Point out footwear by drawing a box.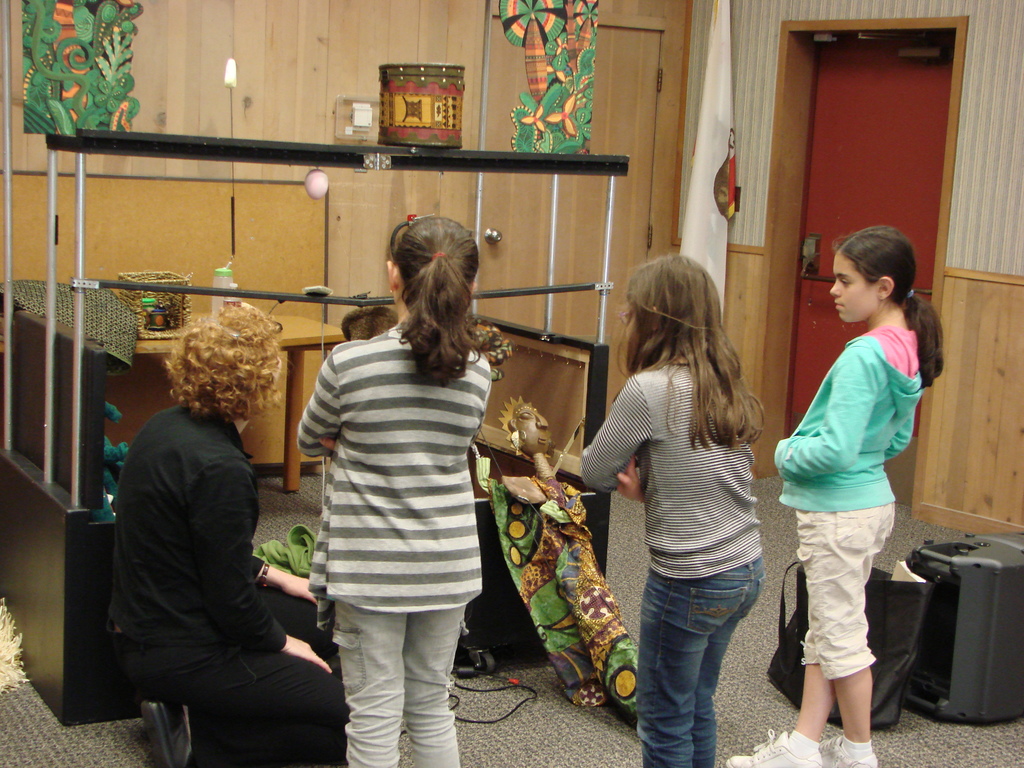
bbox=[136, 701, 191, 767].
